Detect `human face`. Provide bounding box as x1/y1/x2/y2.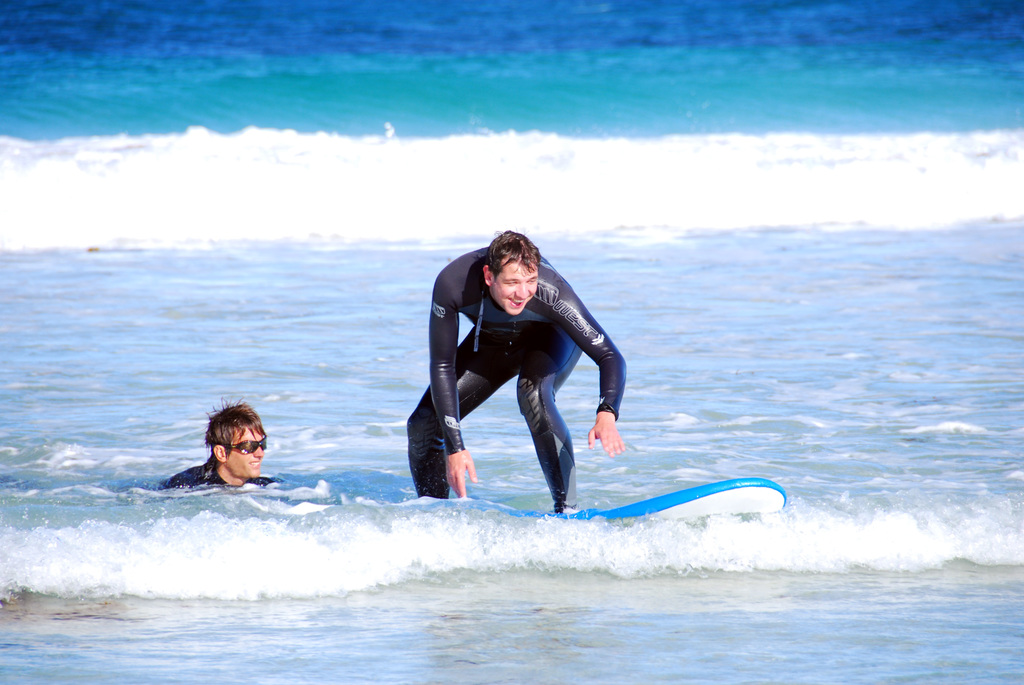
493/257/536/317.
